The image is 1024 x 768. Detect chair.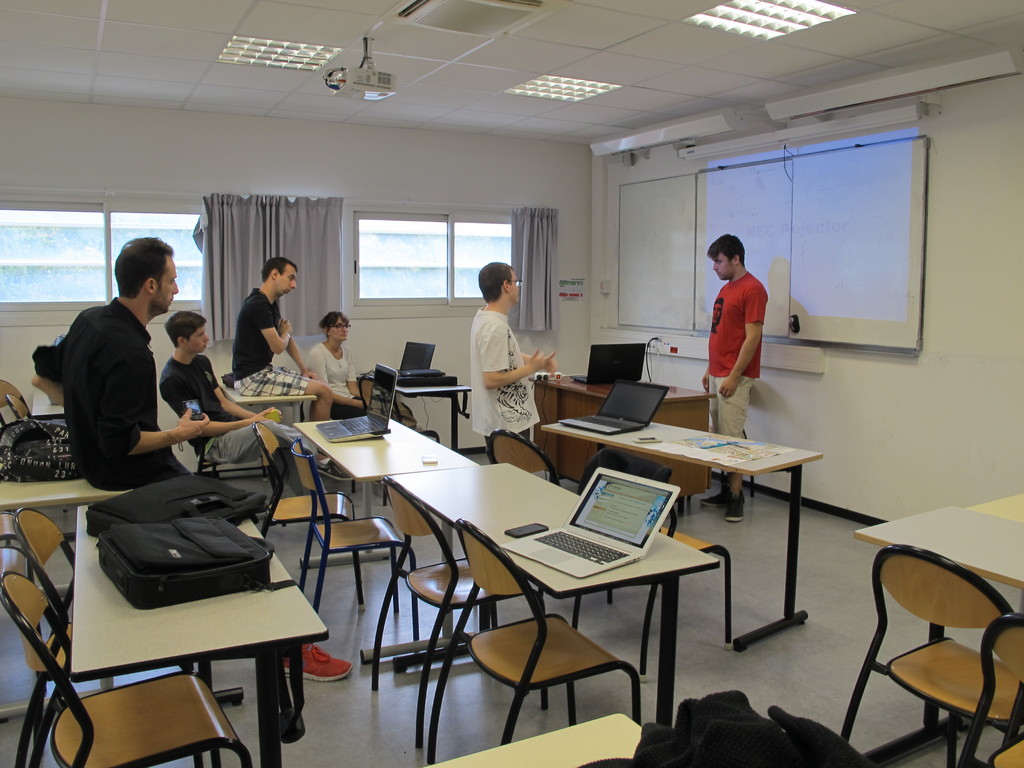
Detection: (left=639, top=485, right=740, bottom=657).
